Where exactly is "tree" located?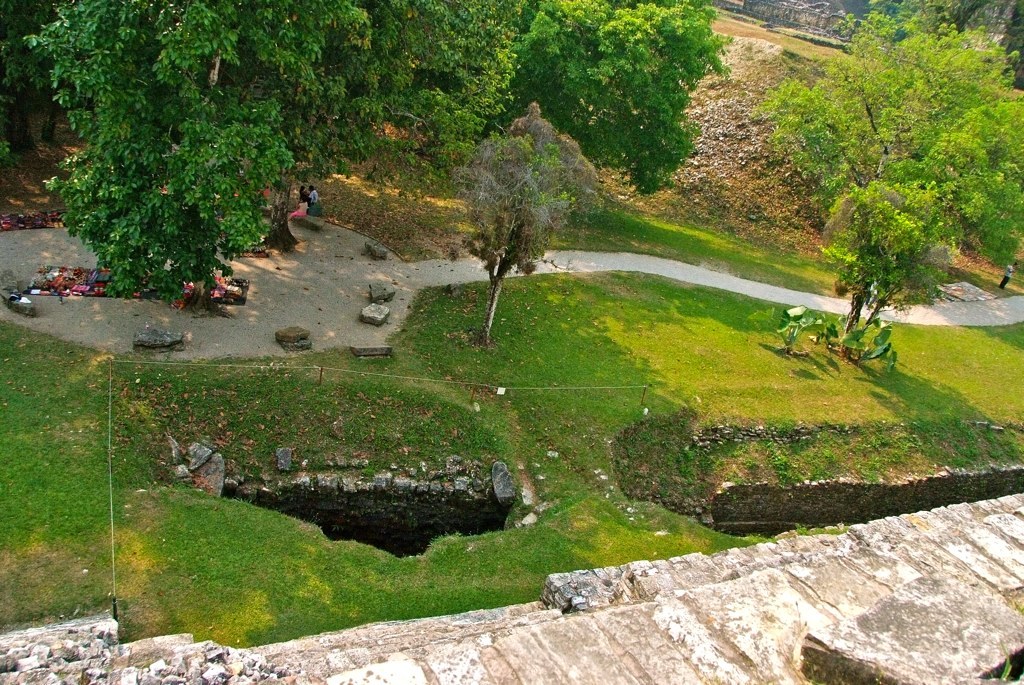
Its bounding box is region(446, 113, 573, 325).
